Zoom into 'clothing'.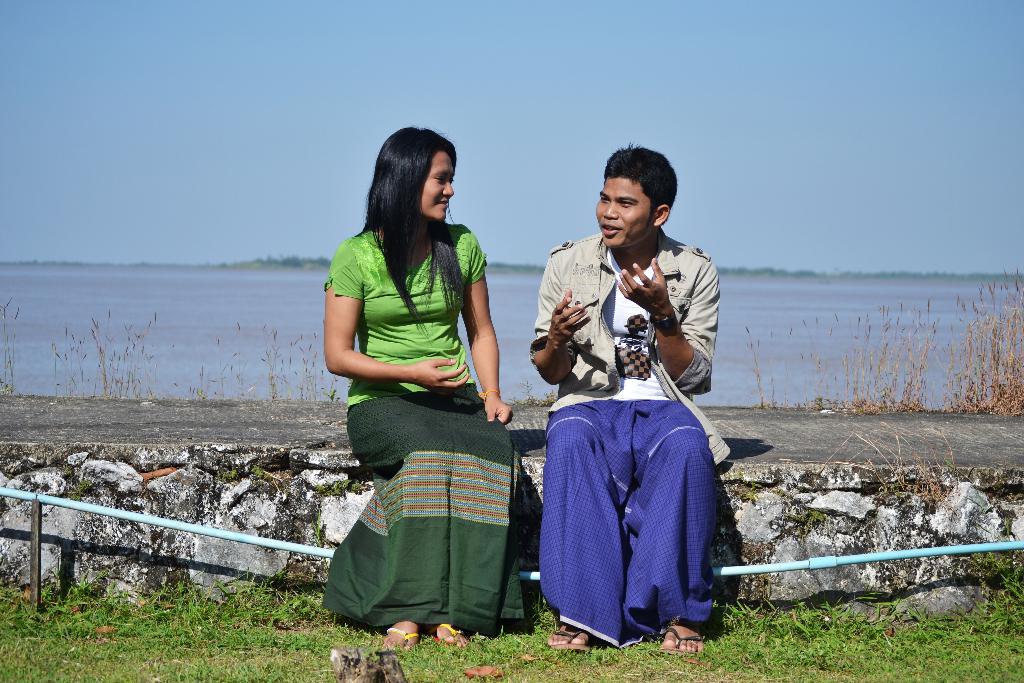
Zoom target: detection(531, 270, 733, 665).
